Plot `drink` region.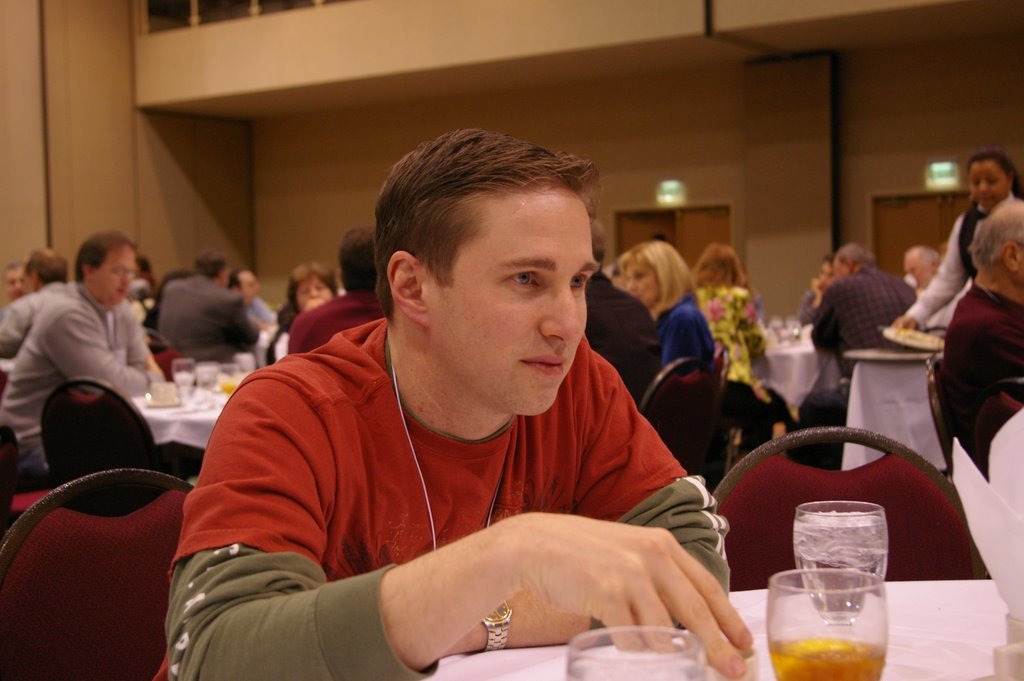
Plotted at box=[171, 369, 196, 390].
